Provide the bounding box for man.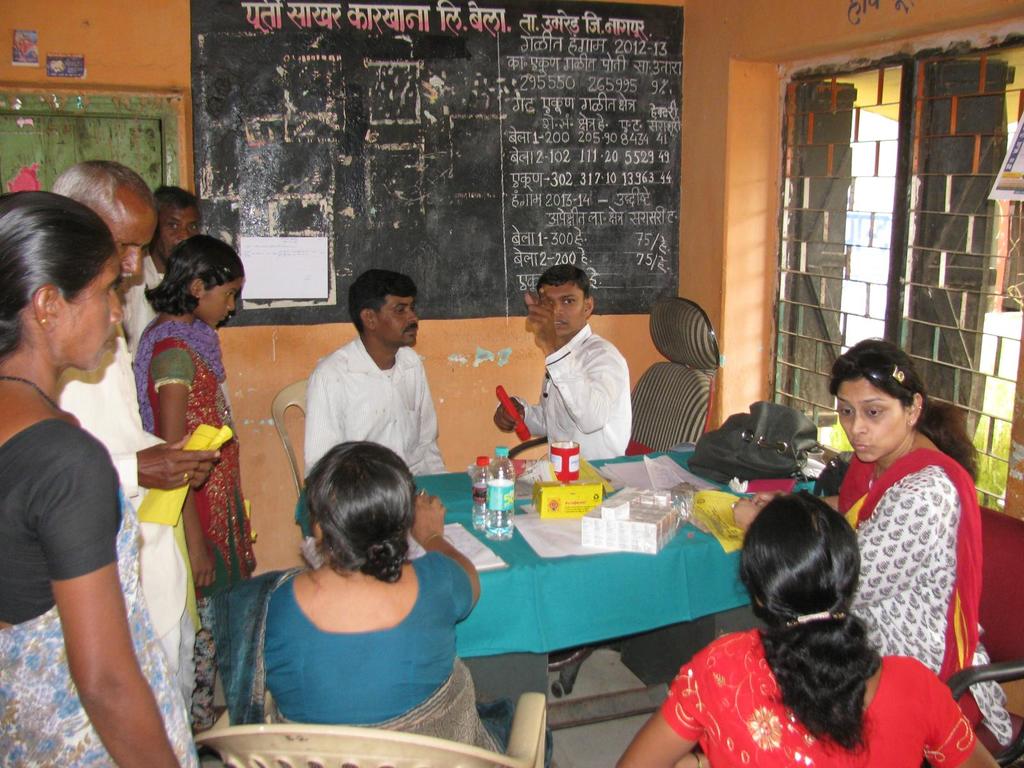
bbox=[278, 284, 450, 481].
